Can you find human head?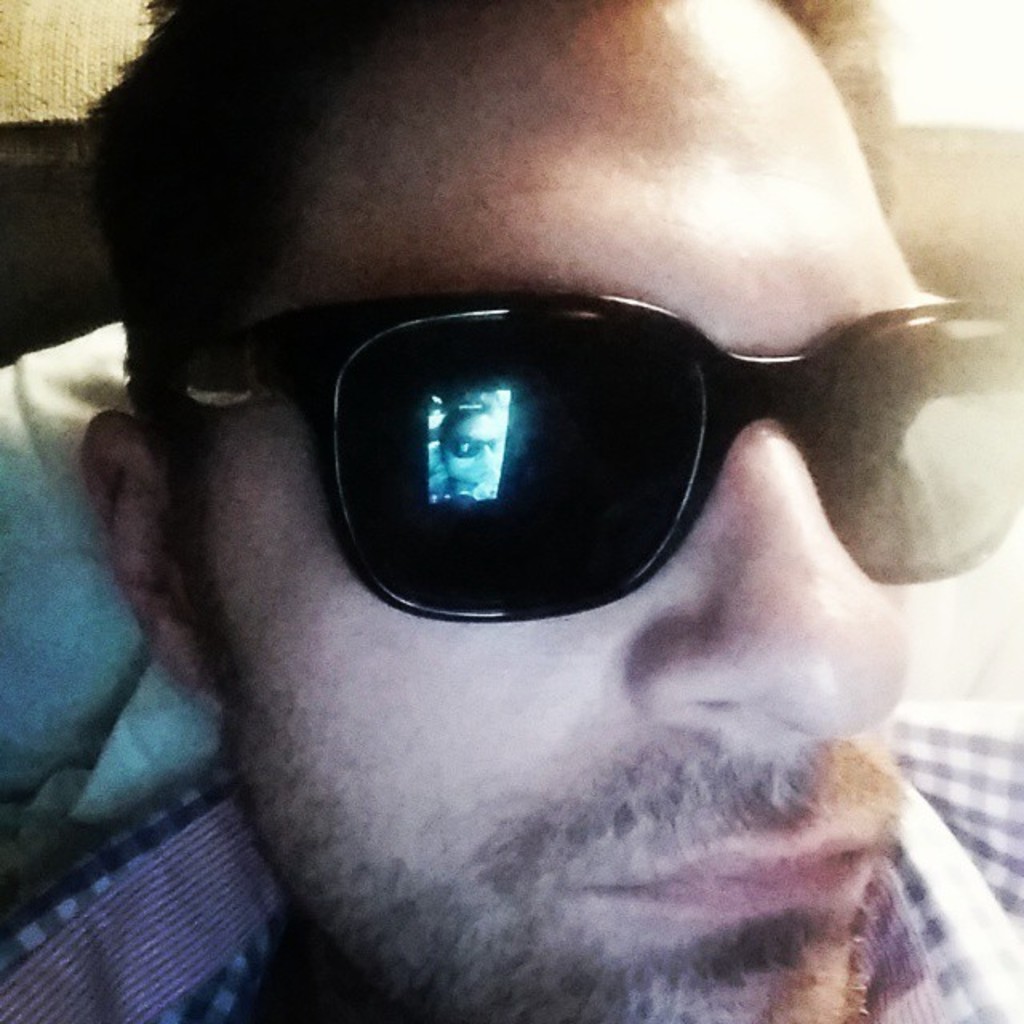
Yes, bounding box: left=83, top=0, right=918, bottom=1022.
